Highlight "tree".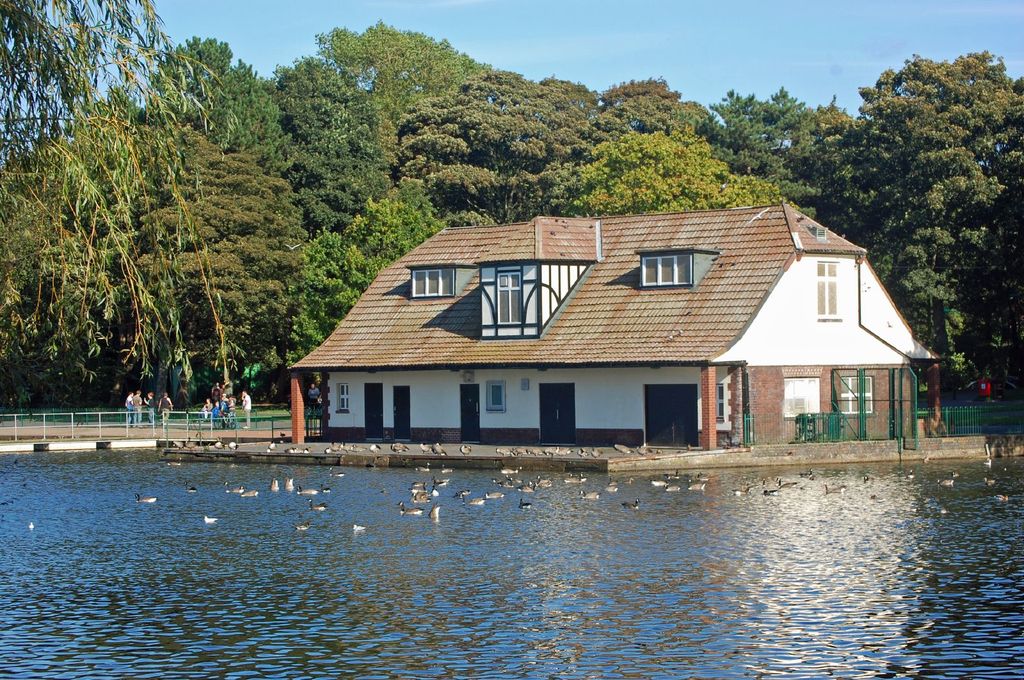
Highlighted region: locate(995, 74, 1023, 382).
